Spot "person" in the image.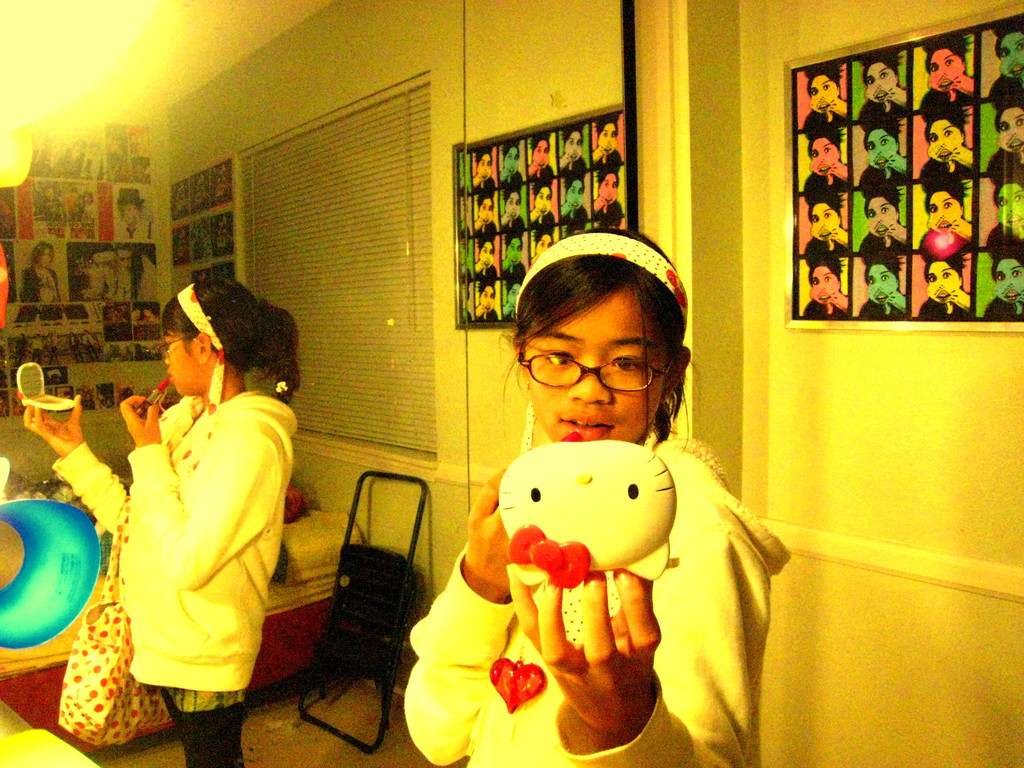
"person" found at detection(922, 253, 966, 317).
